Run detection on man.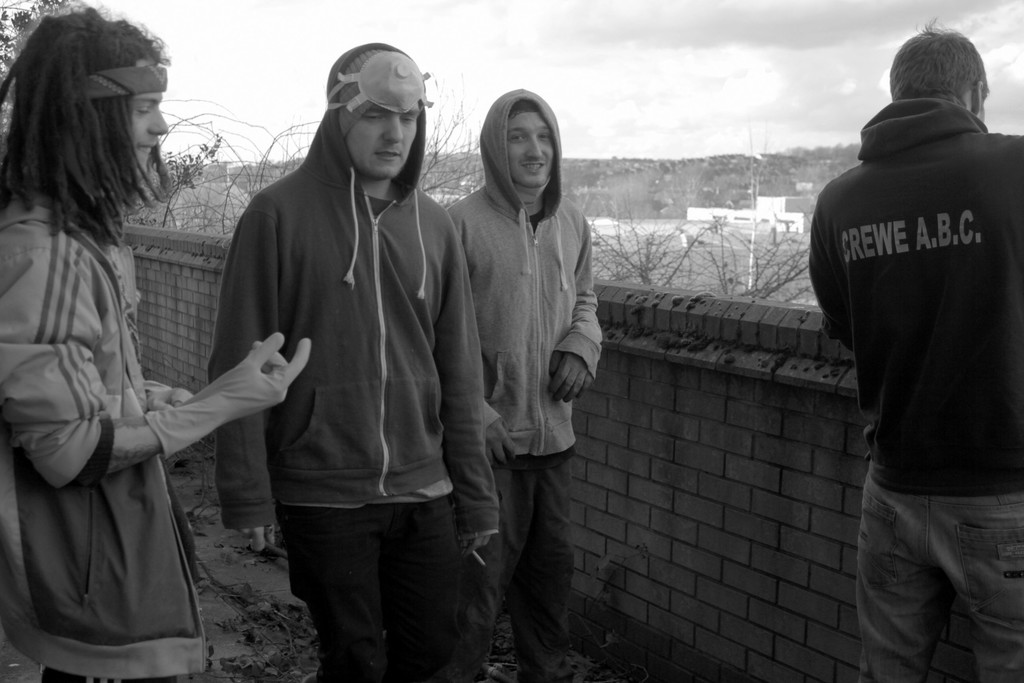
Result: detection(433, 76, 620, 662).
